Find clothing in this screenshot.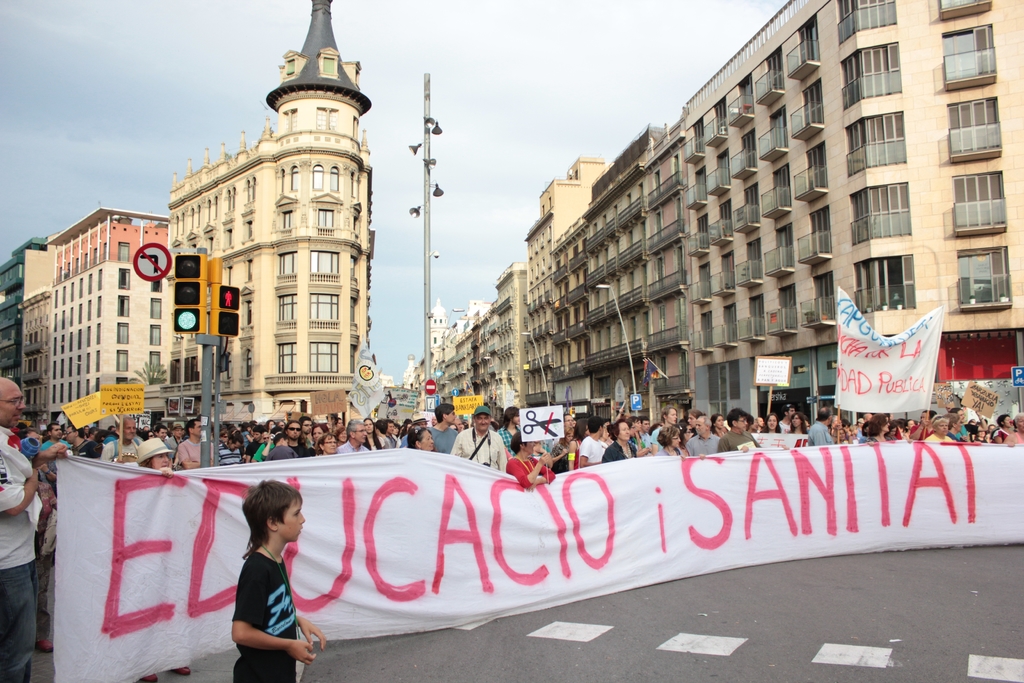
The bounding box for clothing is bbox(685, 431, 719, 450).
